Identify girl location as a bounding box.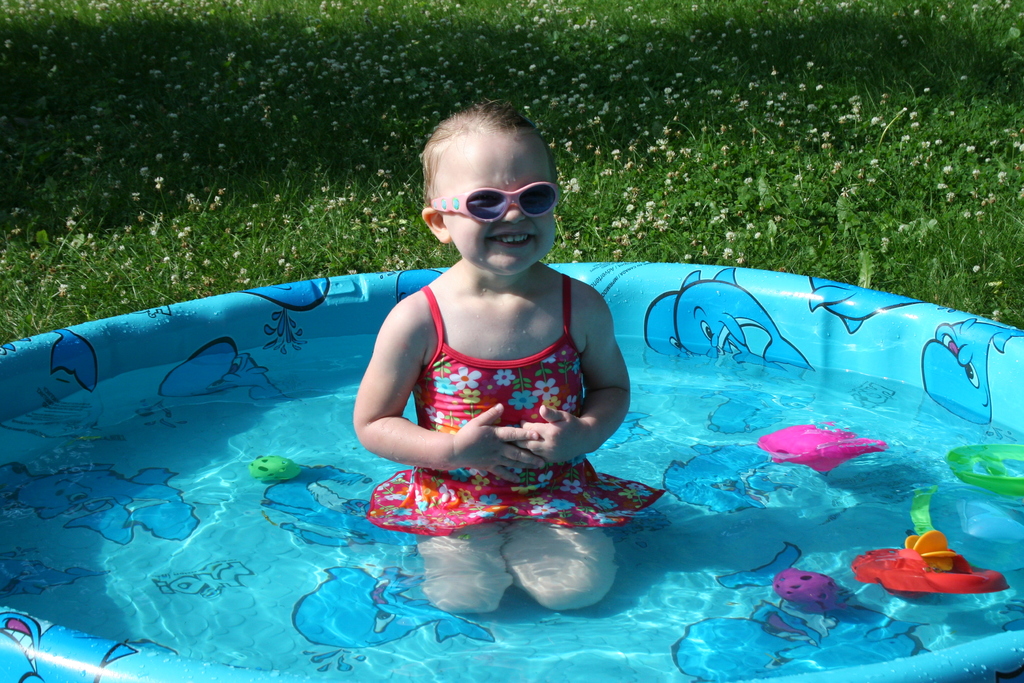
select_region(348, 101, 665, 616).
